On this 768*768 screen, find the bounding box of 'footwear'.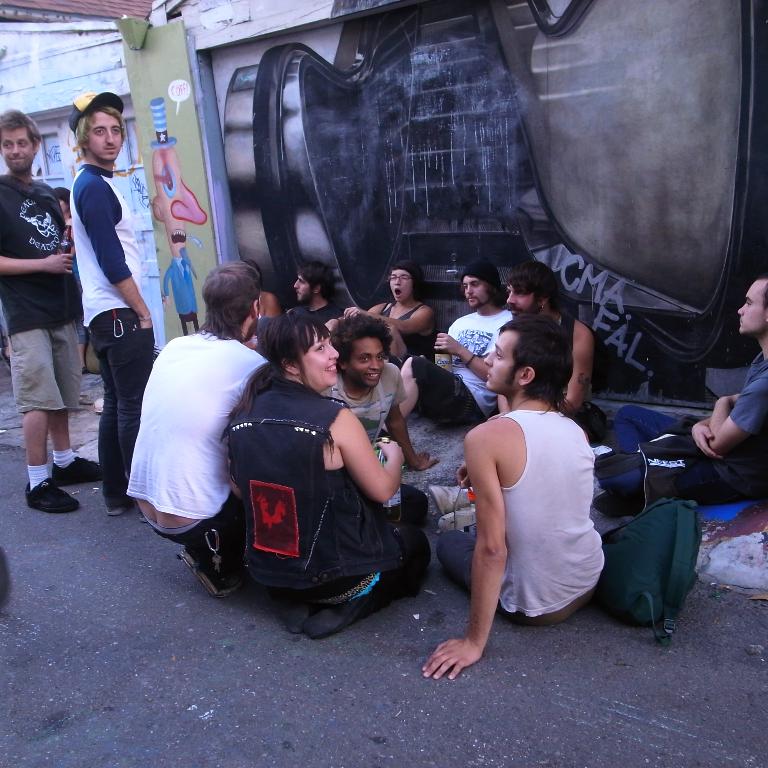
Bounding box: l=23, t=475, r=79, b=514.
